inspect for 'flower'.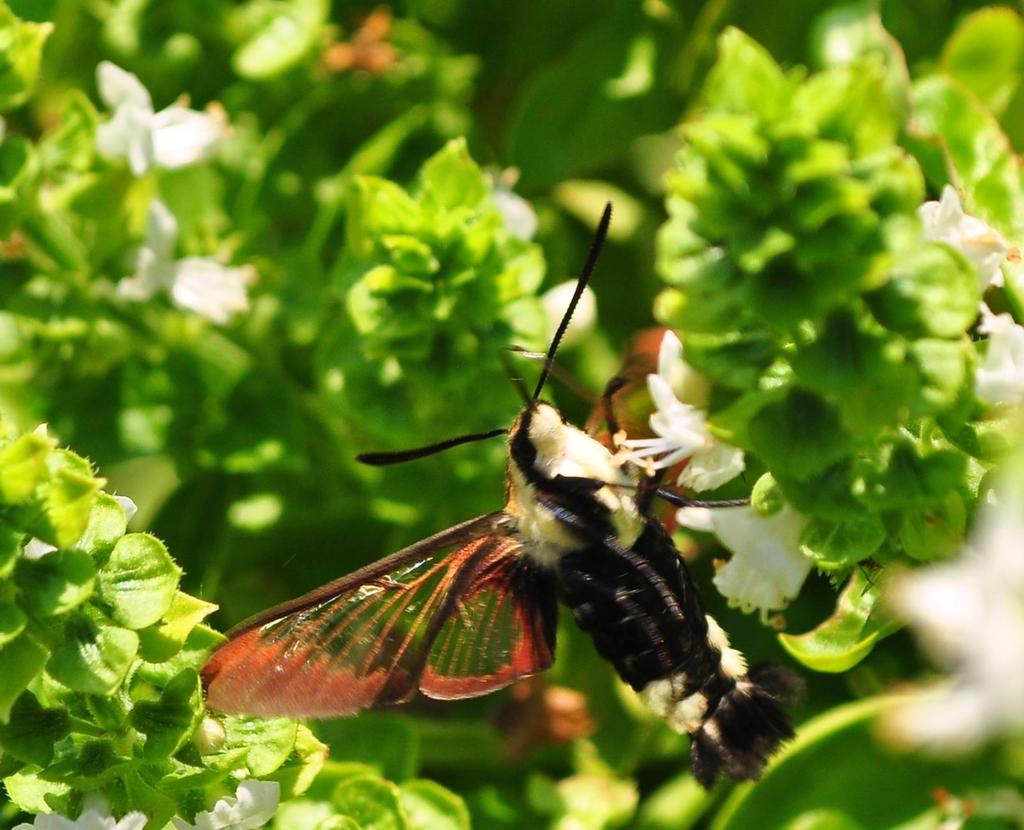
Inspection: select_region(991, 317, 1023, 417).
